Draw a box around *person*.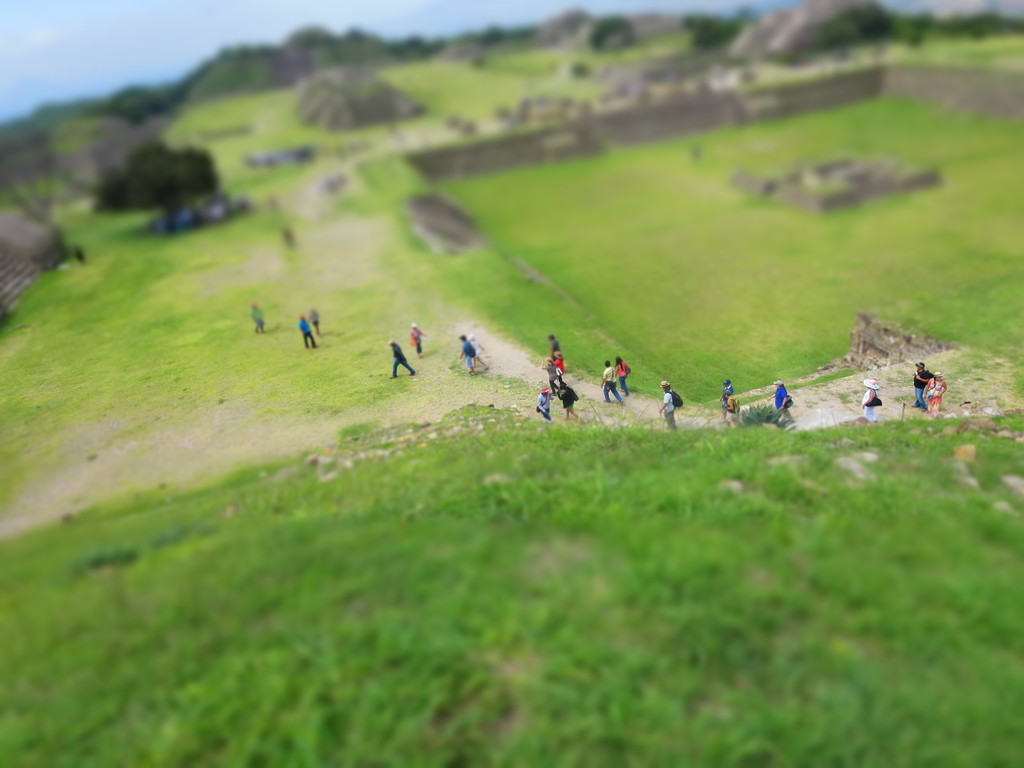
locate(529, 340, 569, 378).
